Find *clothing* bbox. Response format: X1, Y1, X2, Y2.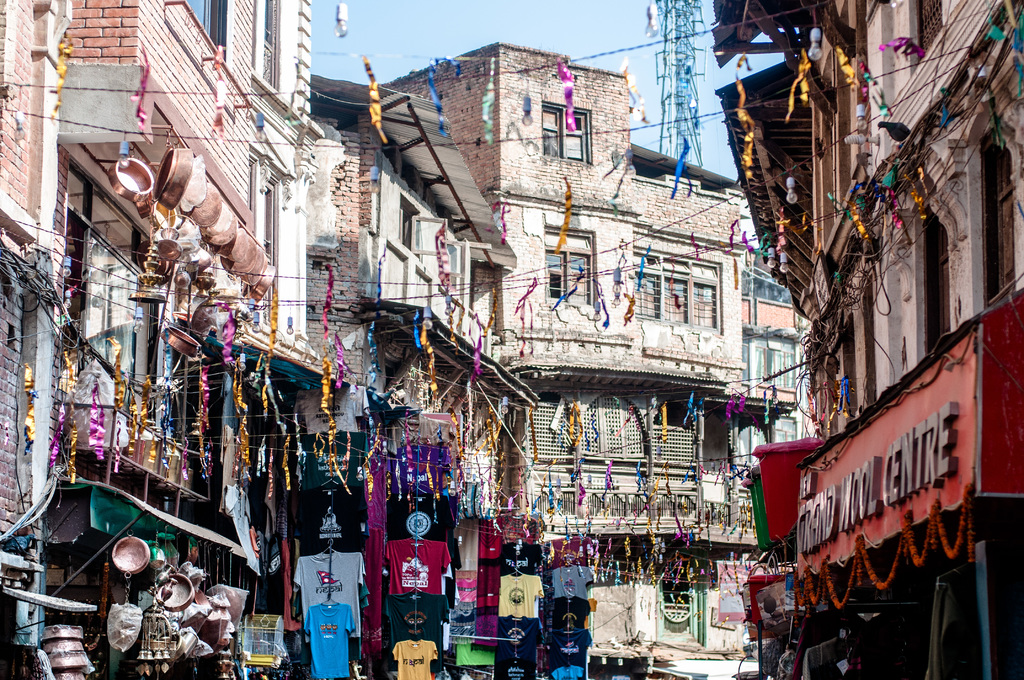
549, 595, 594, 626.
